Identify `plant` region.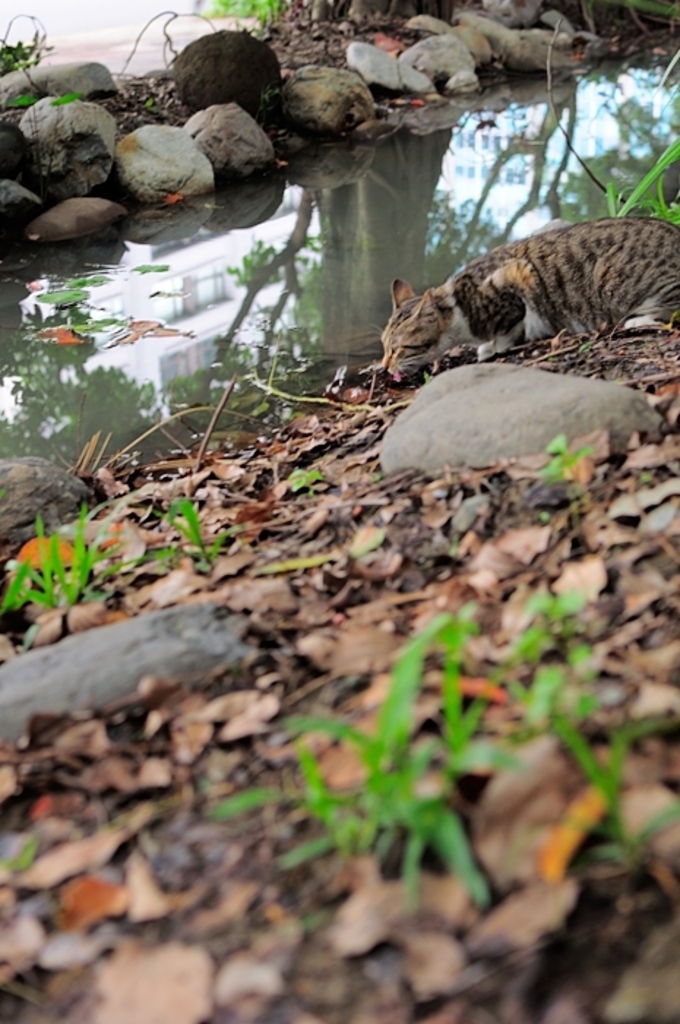
Region: crop(9, 493, 121, 628).
